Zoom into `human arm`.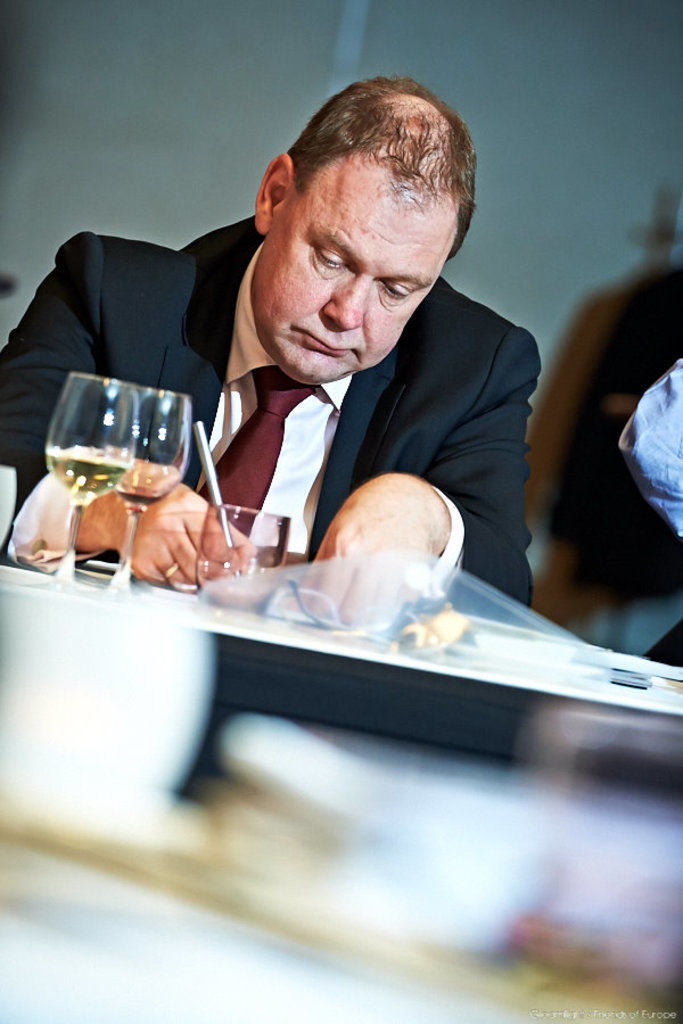
Zoom target: 297/327/530/636.
